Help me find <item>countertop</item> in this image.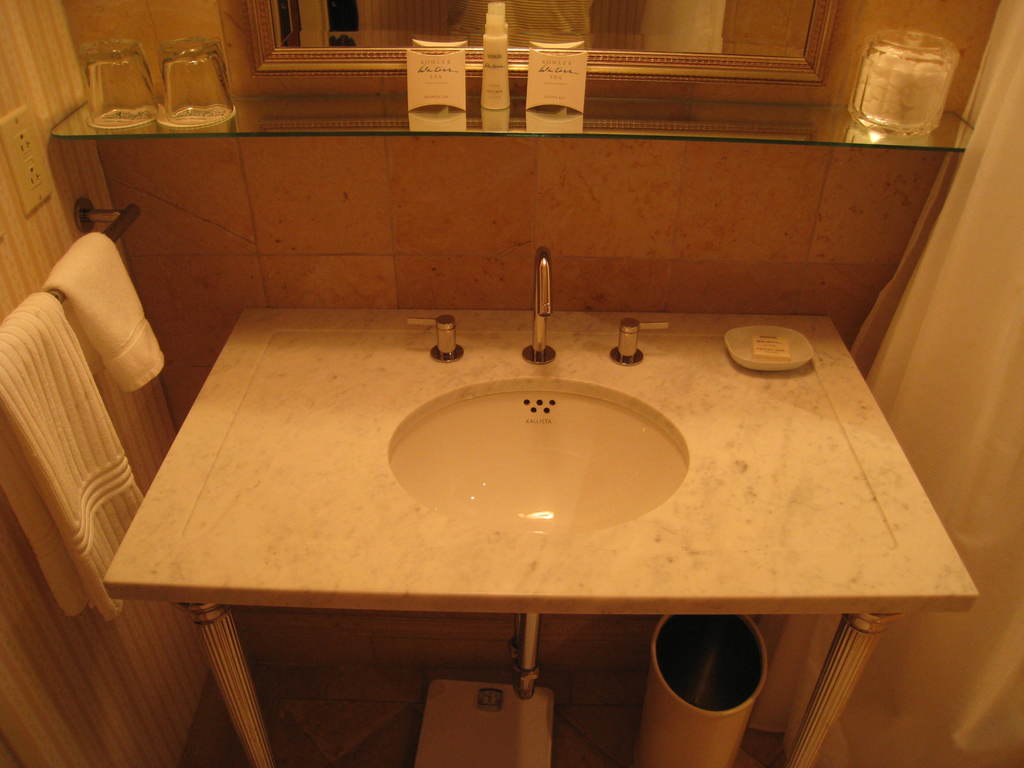
Found it: region(103, 307, 979, 613).
